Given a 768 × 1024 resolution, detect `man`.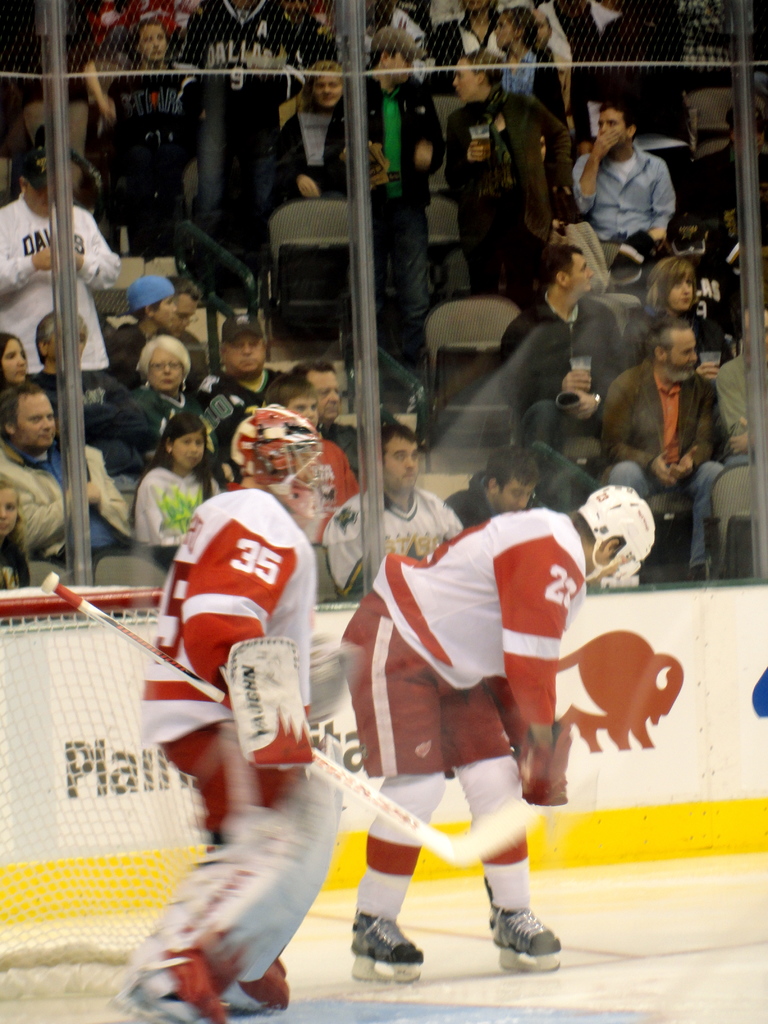
583:104:701:246.
